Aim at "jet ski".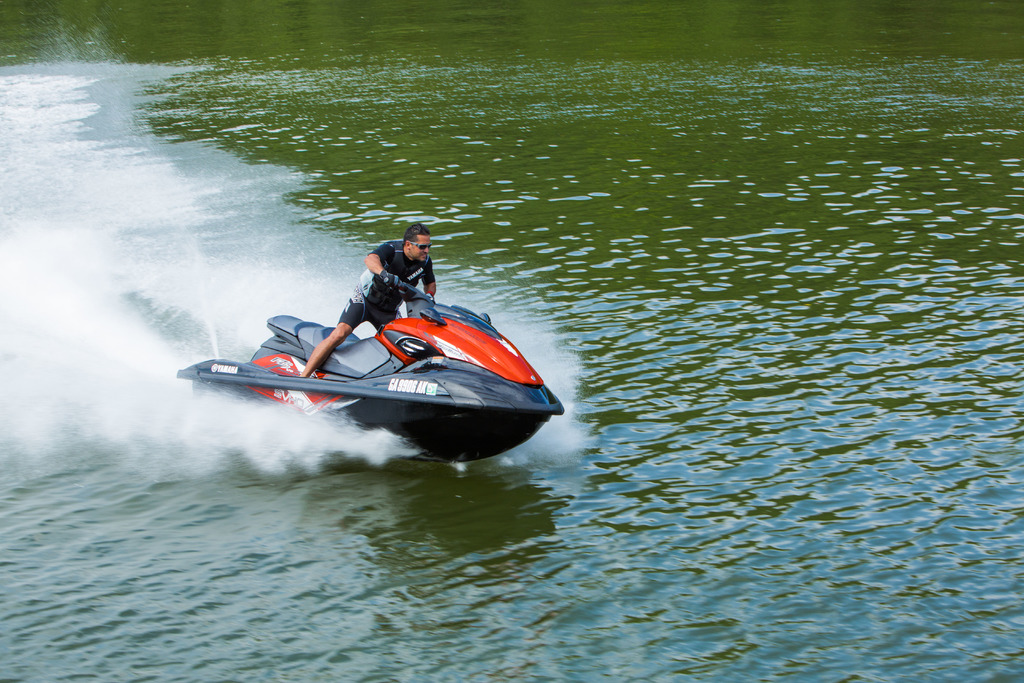
Aimed at detection(172, 274, 566, 461).
